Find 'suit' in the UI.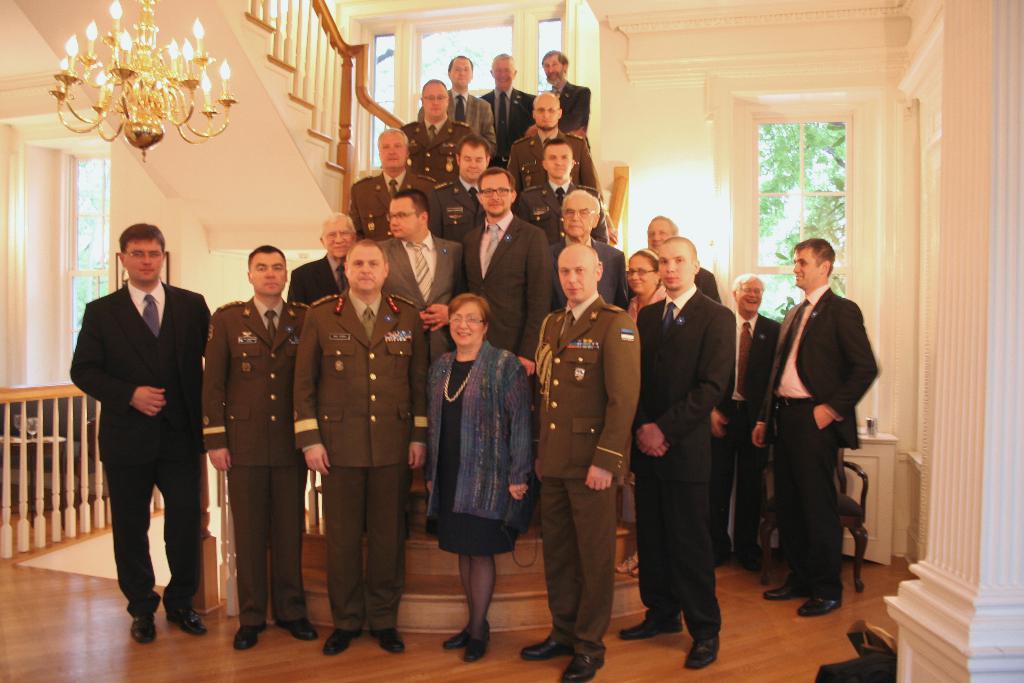
UI element at select_region(460, 203, 558, 366).
